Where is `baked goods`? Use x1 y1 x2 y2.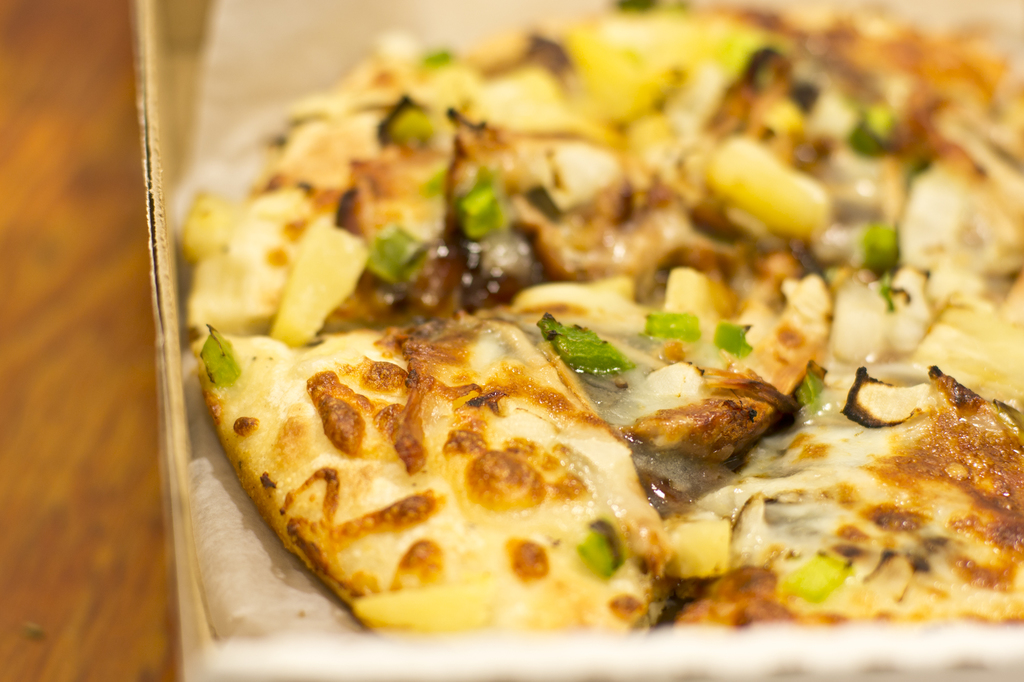
182 1 1023 638.
